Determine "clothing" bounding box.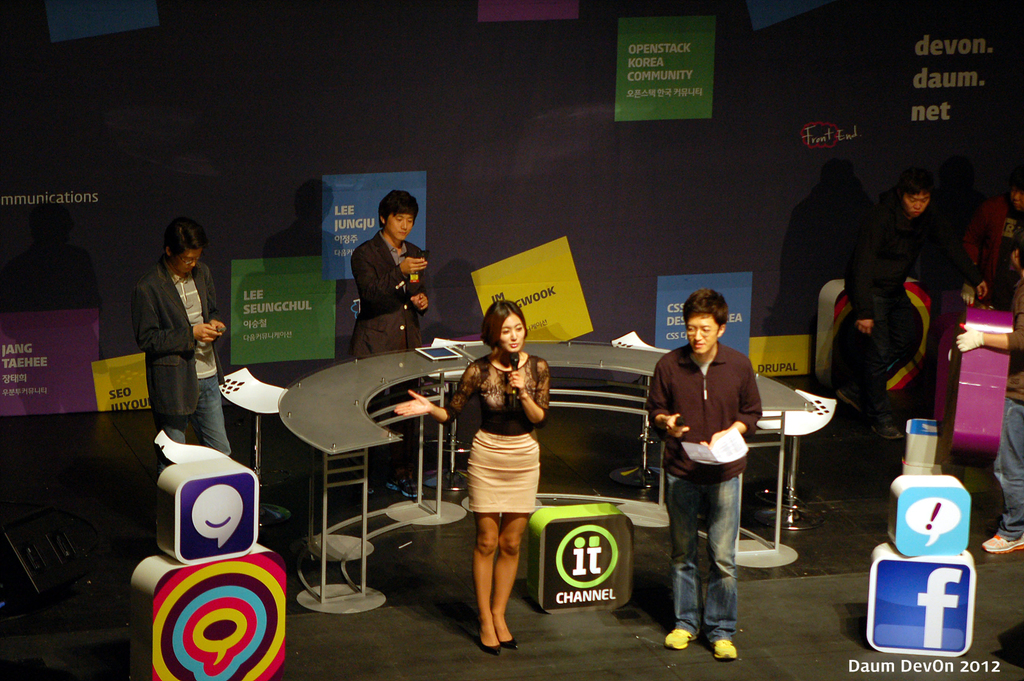
Determined: region(121, 240, 227, 450).
